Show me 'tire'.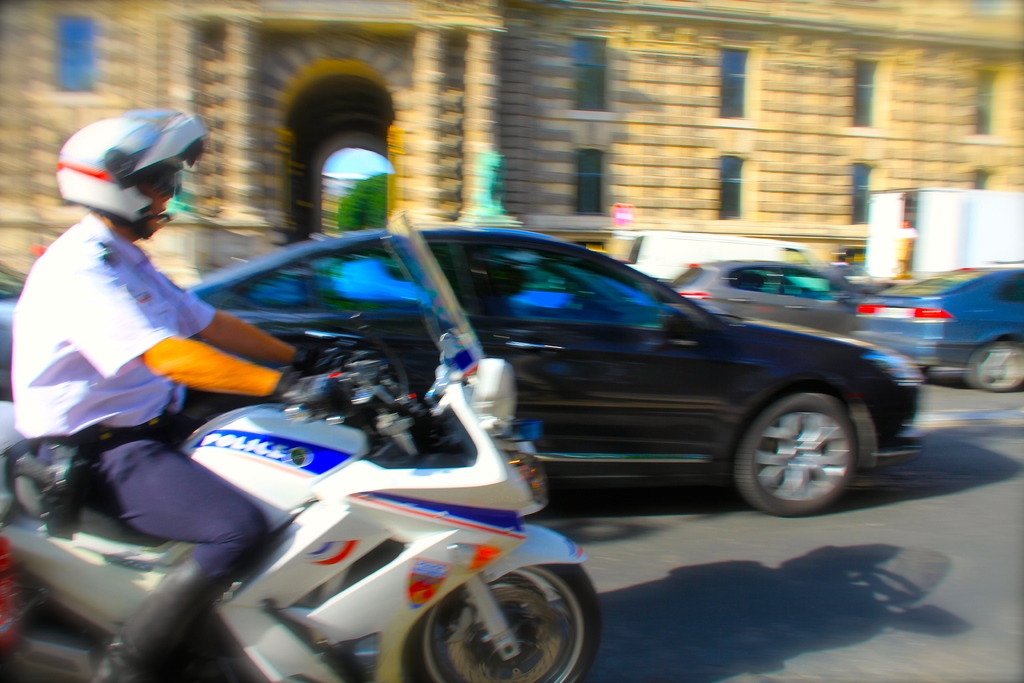
'tire' is here: [x1=970, y1=340, x2=1023, y2=394].
